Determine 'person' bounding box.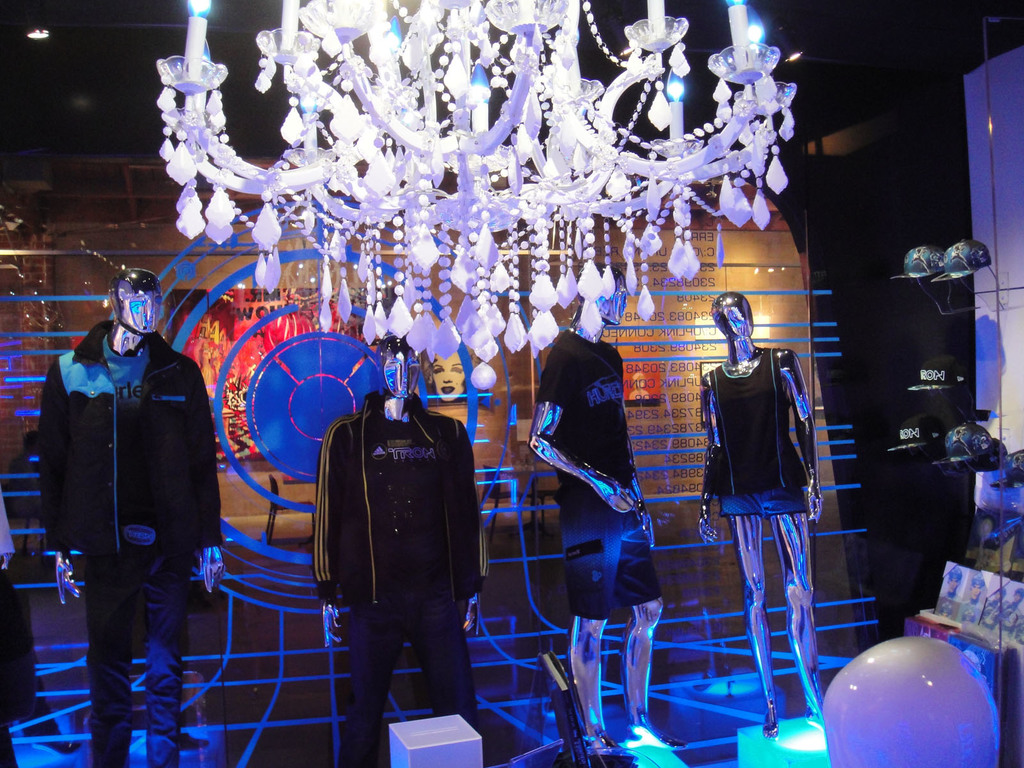
Determined: (524, 257, 669, 767).
